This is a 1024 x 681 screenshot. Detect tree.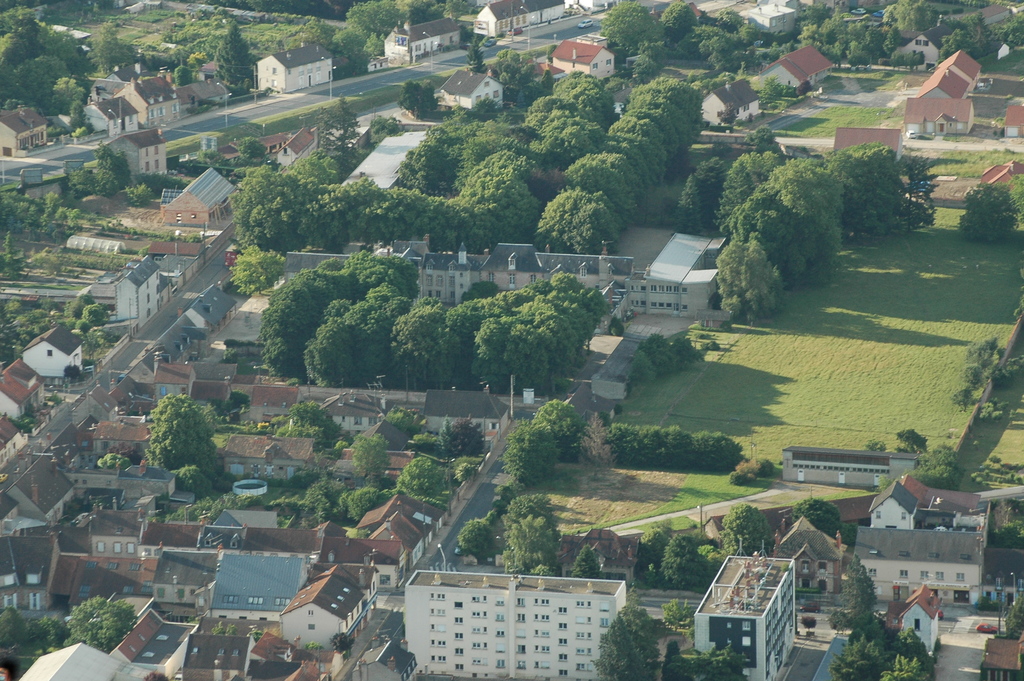
x1=570, y1=543, x2=618, y2=577.
